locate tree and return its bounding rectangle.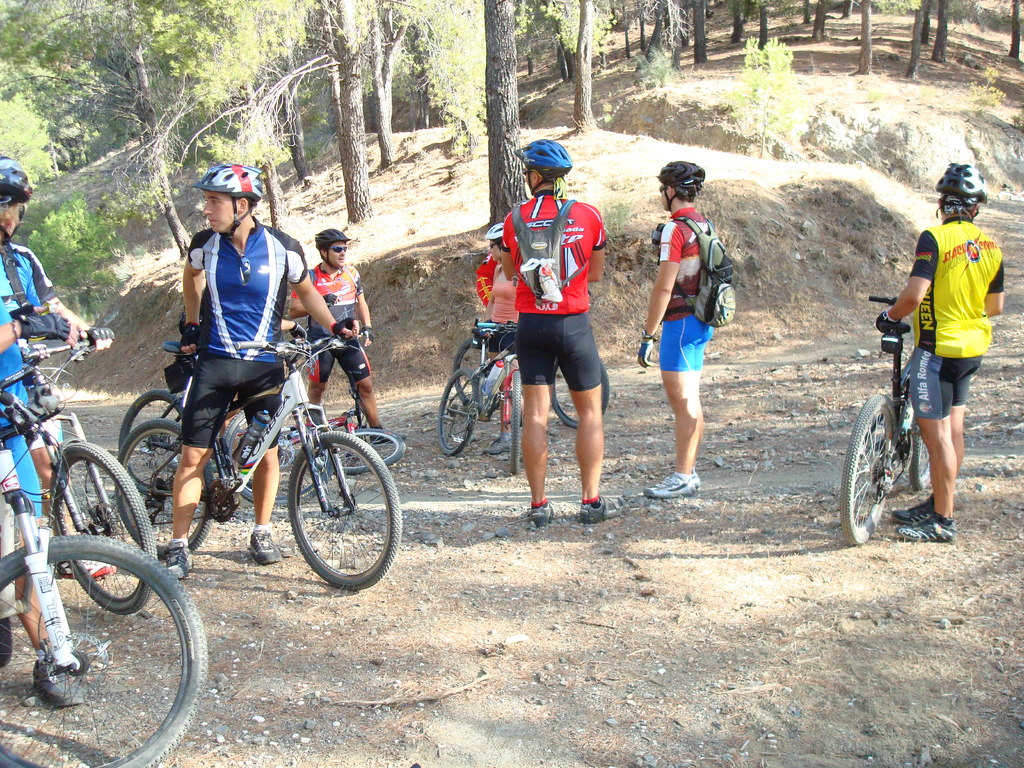
box(532, 0, 610, 129).
